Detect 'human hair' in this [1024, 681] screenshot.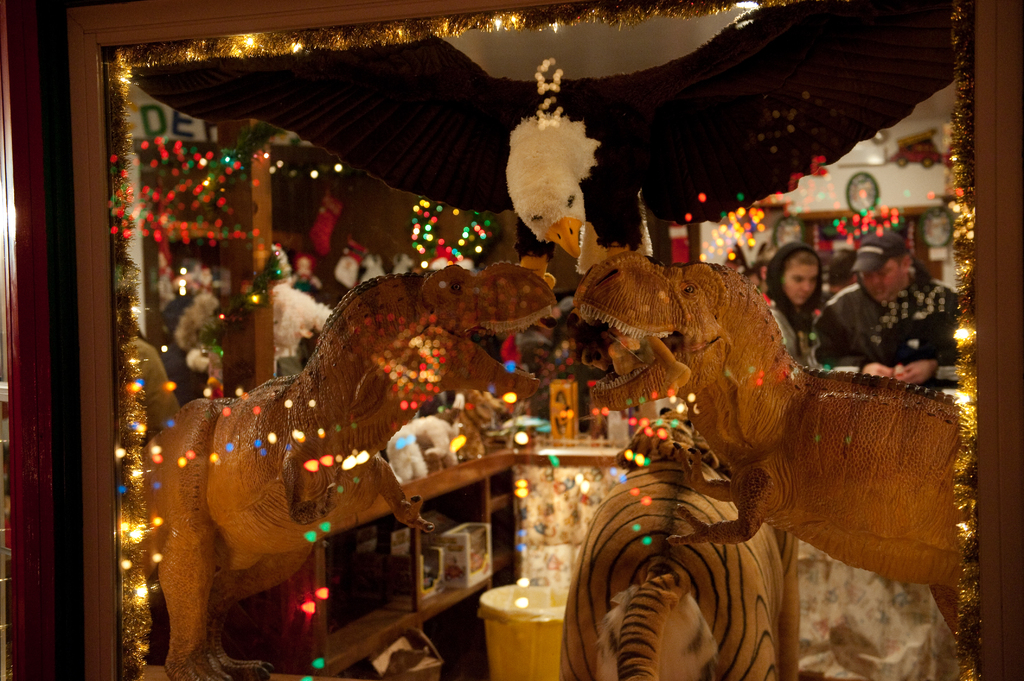
Detection: (785, 249, 817, 268).
